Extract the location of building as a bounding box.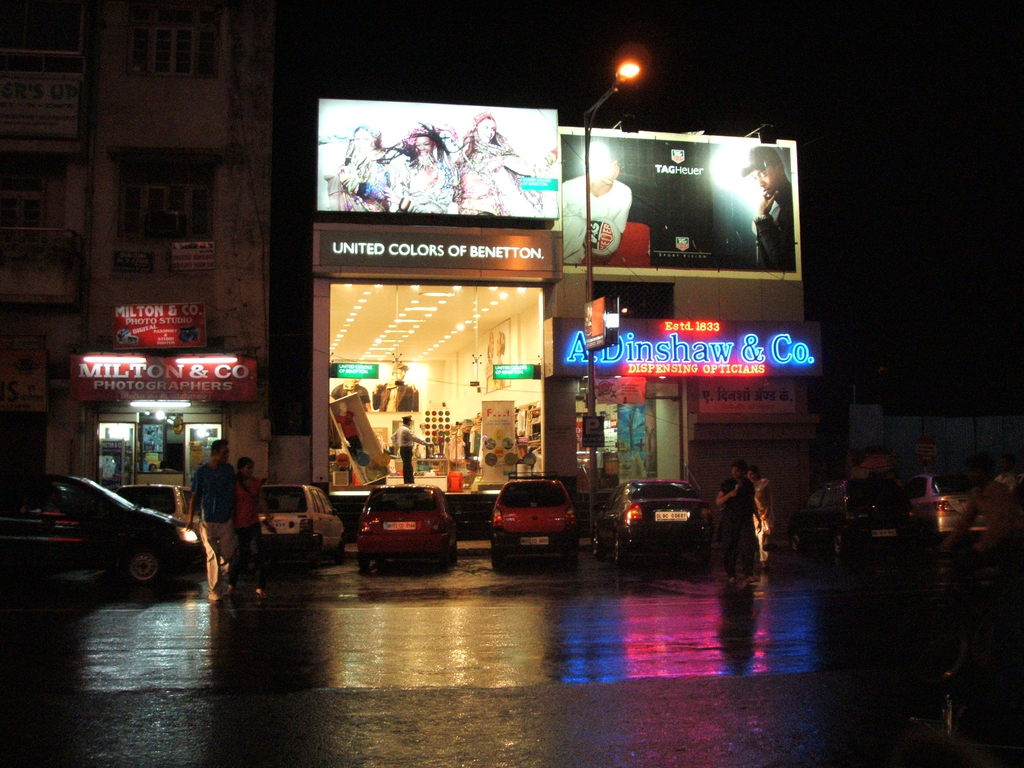
BBox(0, 1, 280, 498).
